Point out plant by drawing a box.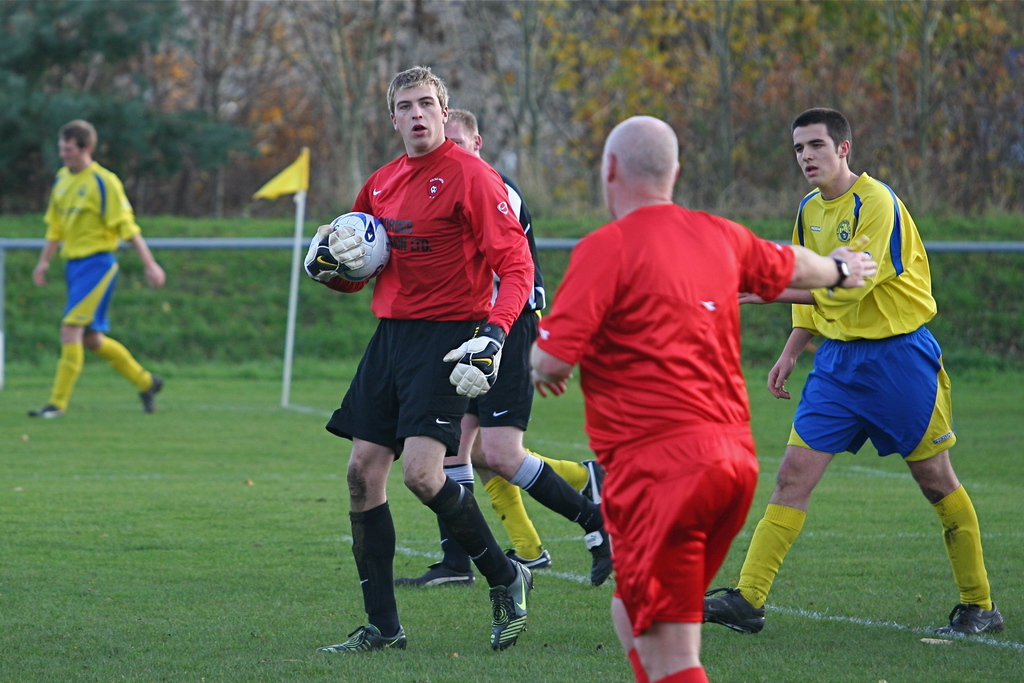
{"x1": 0, "y1": 152, "x2": 1023, "y2": 383}.
